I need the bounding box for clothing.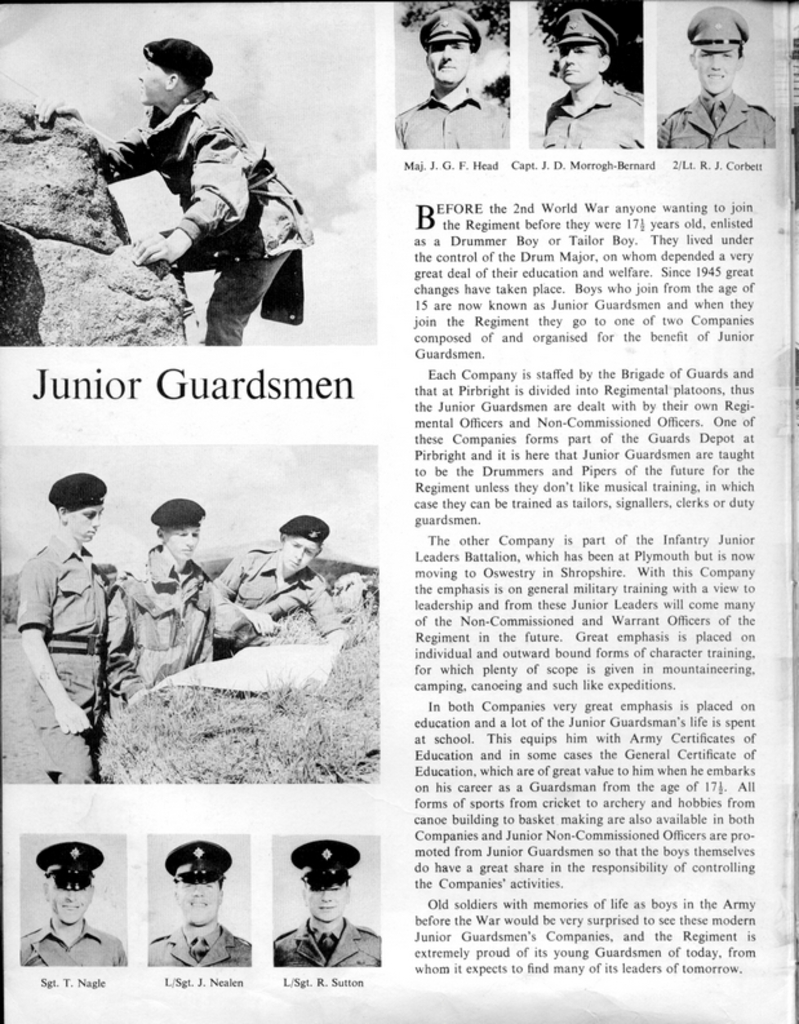
Here it is: bbox(221, 542, 351, 665).
